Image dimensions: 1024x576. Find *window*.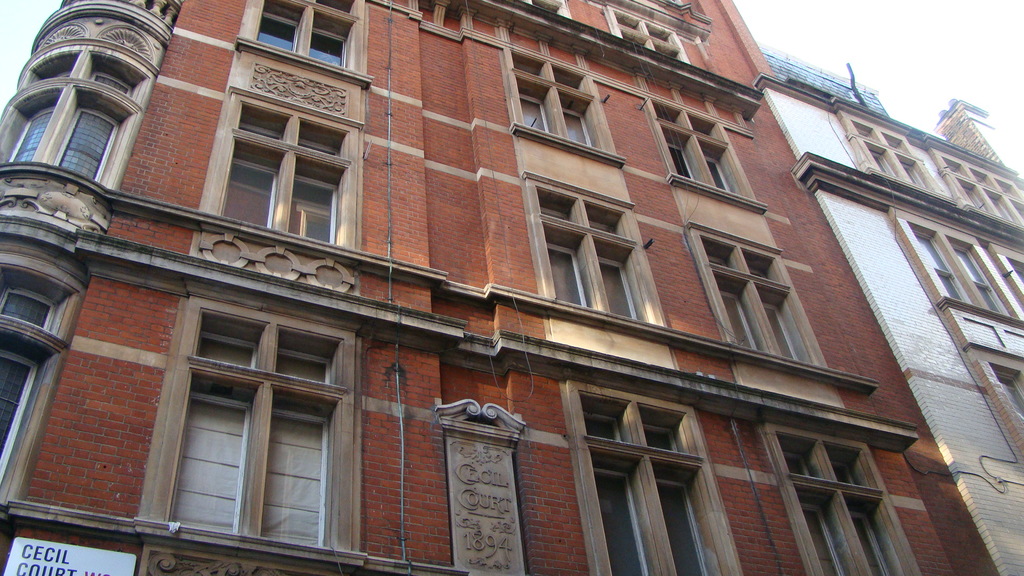
left=138, top=303, right=371, bottom=553.
